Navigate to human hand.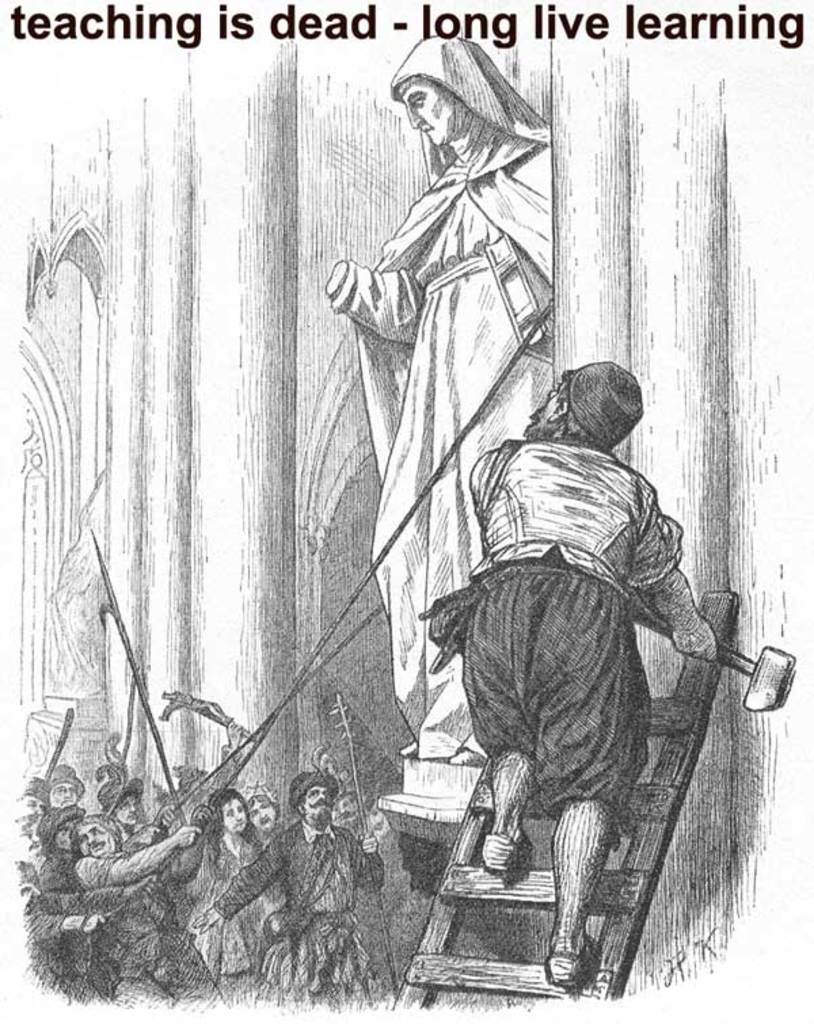
Navigation target: bbox=(357, 834, 381, 859).
